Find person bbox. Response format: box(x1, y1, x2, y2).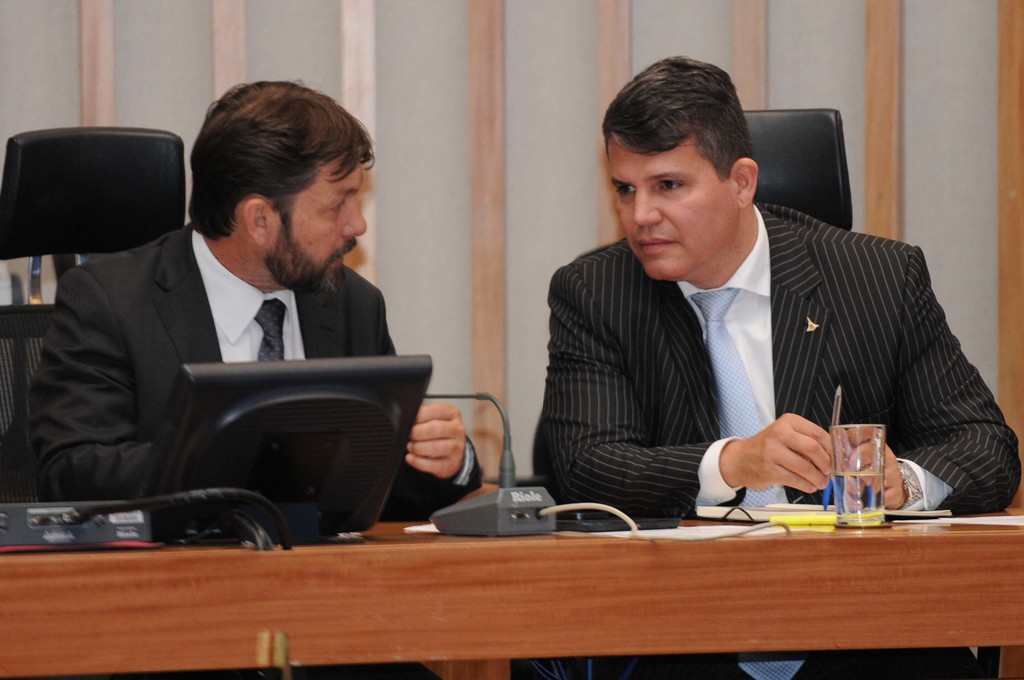
box(0, 80, 489, 521).
